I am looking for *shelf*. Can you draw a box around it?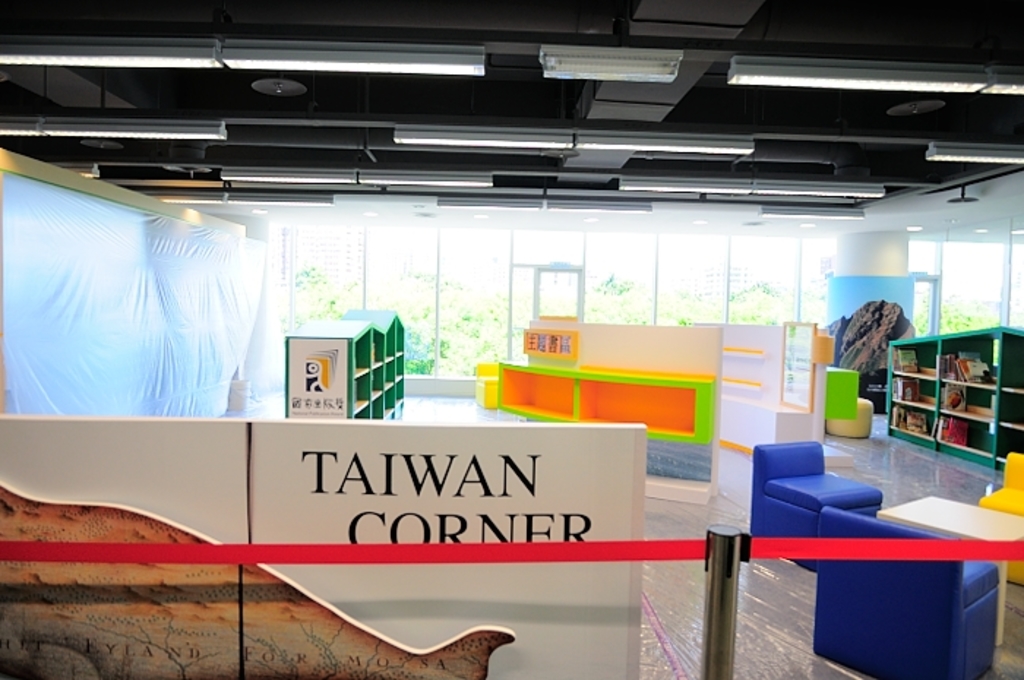
Sure, the bounding box is 492, 325, 720, 505.
